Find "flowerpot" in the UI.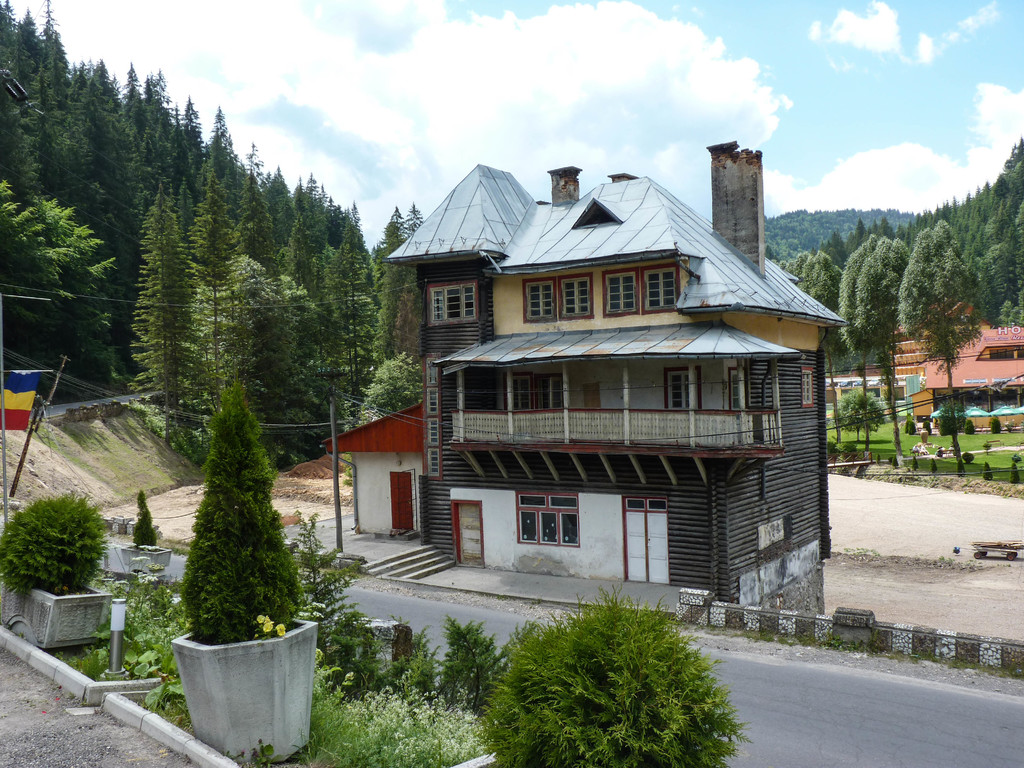
UI element at <box>154,648,311,758</box>.
